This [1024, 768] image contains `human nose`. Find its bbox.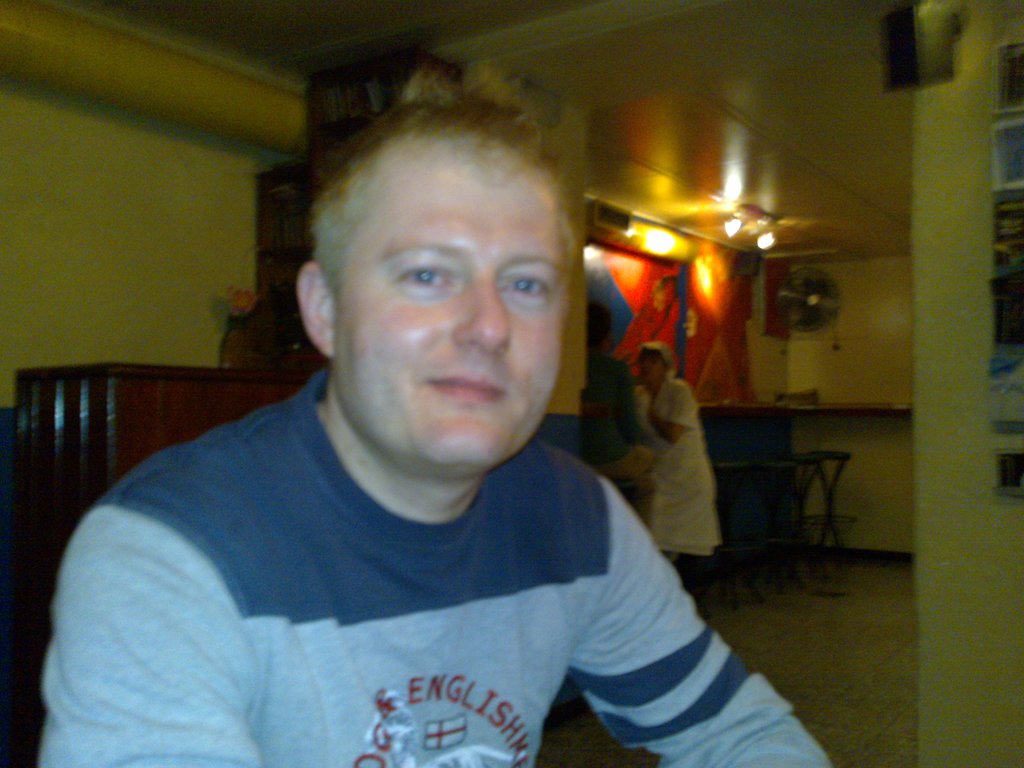
453 271 513 348.
